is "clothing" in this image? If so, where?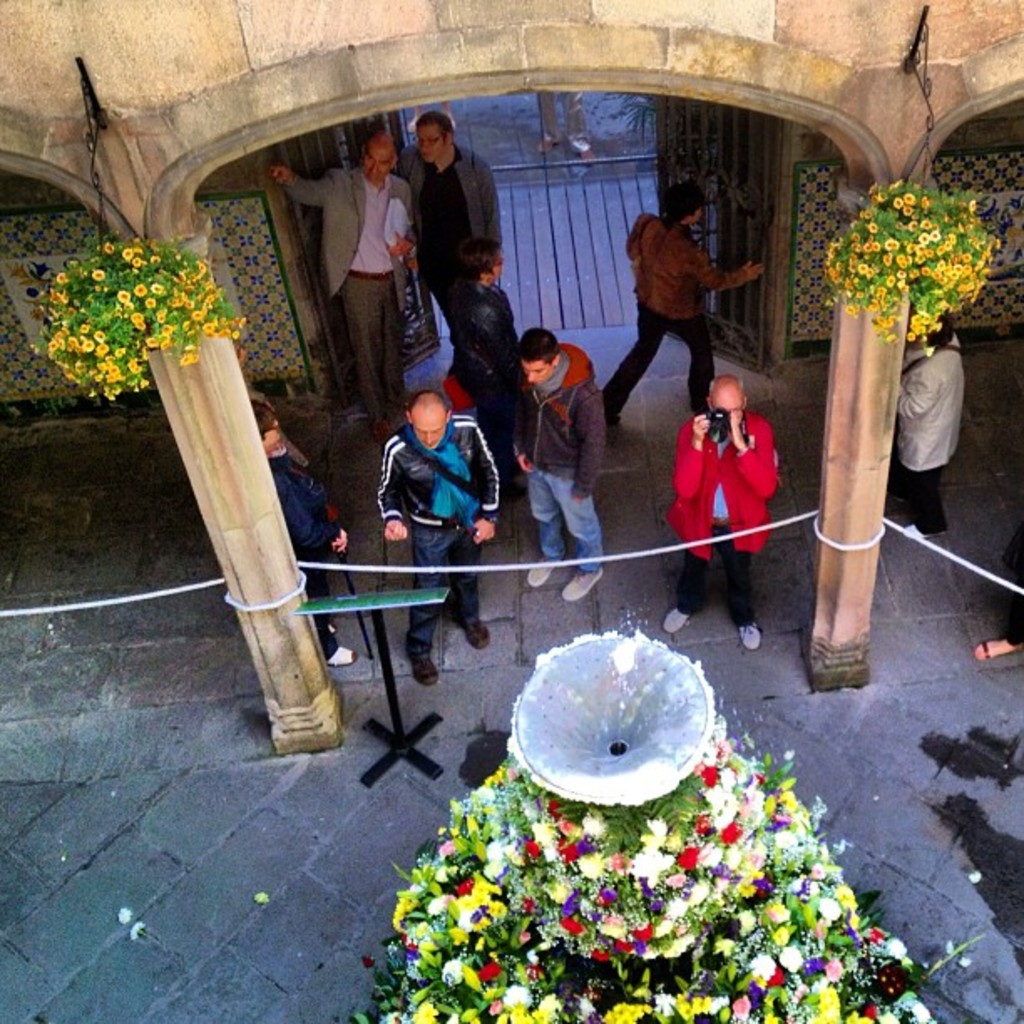
Yes, at 375 415 515 530.
